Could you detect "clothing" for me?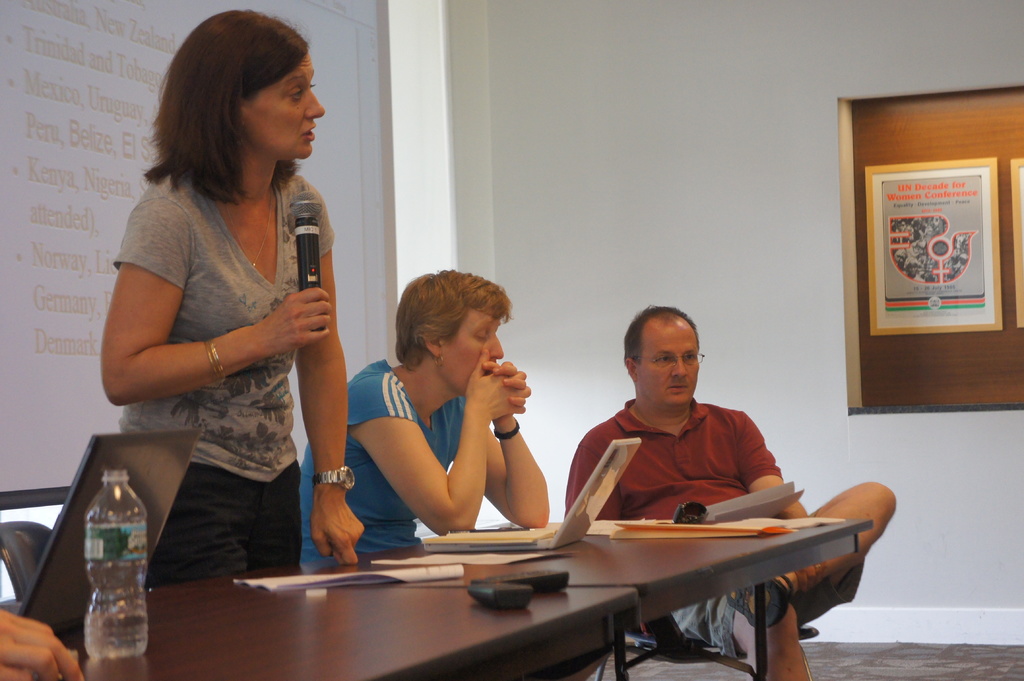
Detection result: detection(564, 397, 863, 658).
